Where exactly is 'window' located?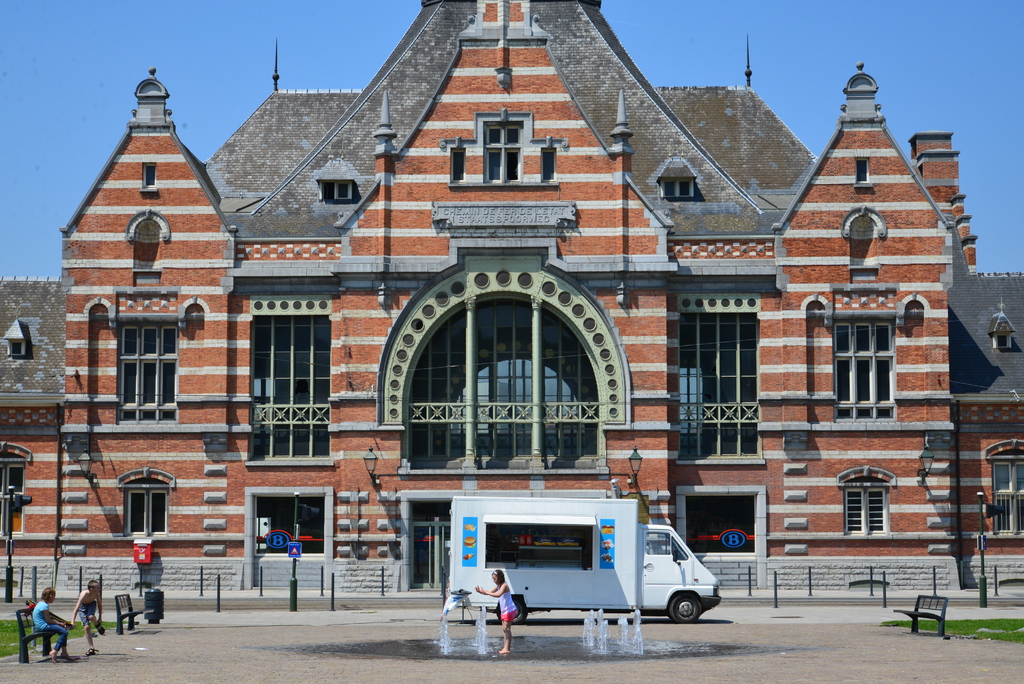
Its bounding box is <box>124,481,165,536</box>.
